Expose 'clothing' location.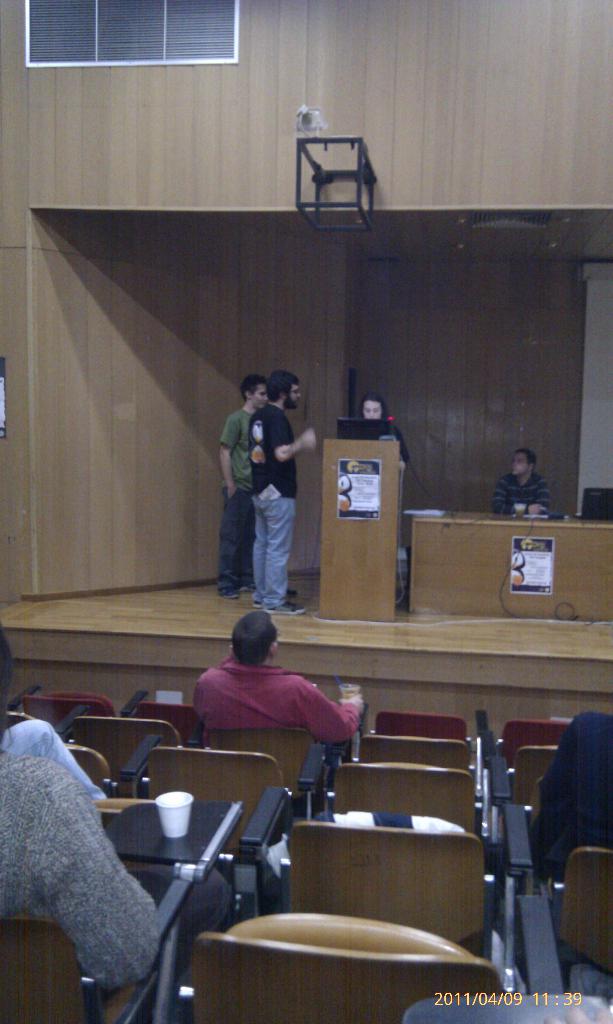
Exposed at box(180, 650, 363, 780).
